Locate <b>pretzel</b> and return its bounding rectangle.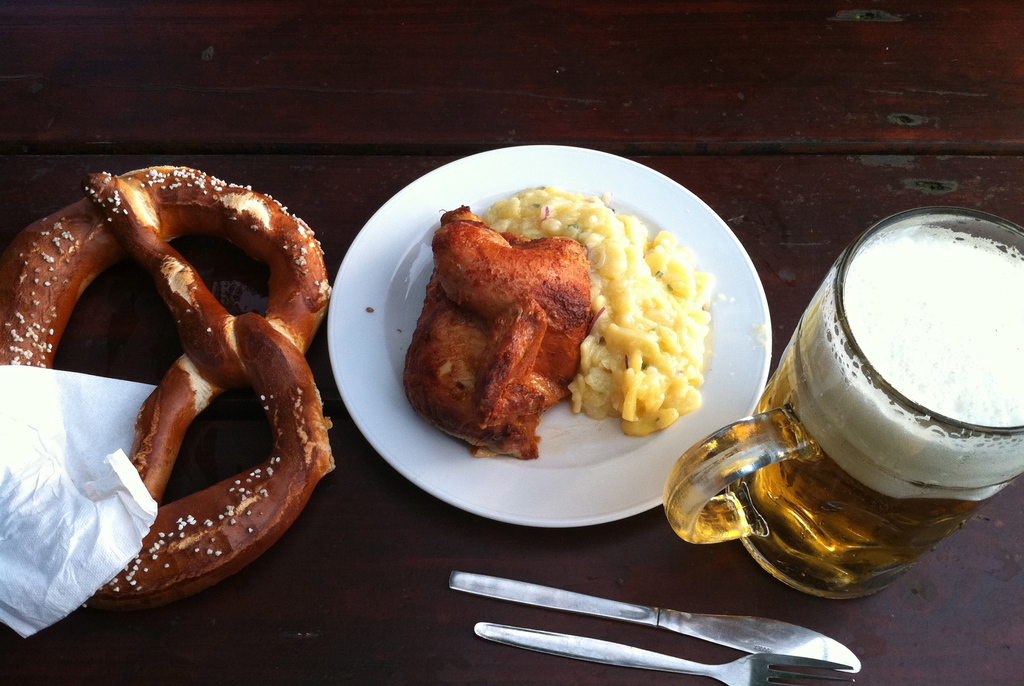
{"left": 0, "top": 163, "right": 332, "bottom": 608}.
